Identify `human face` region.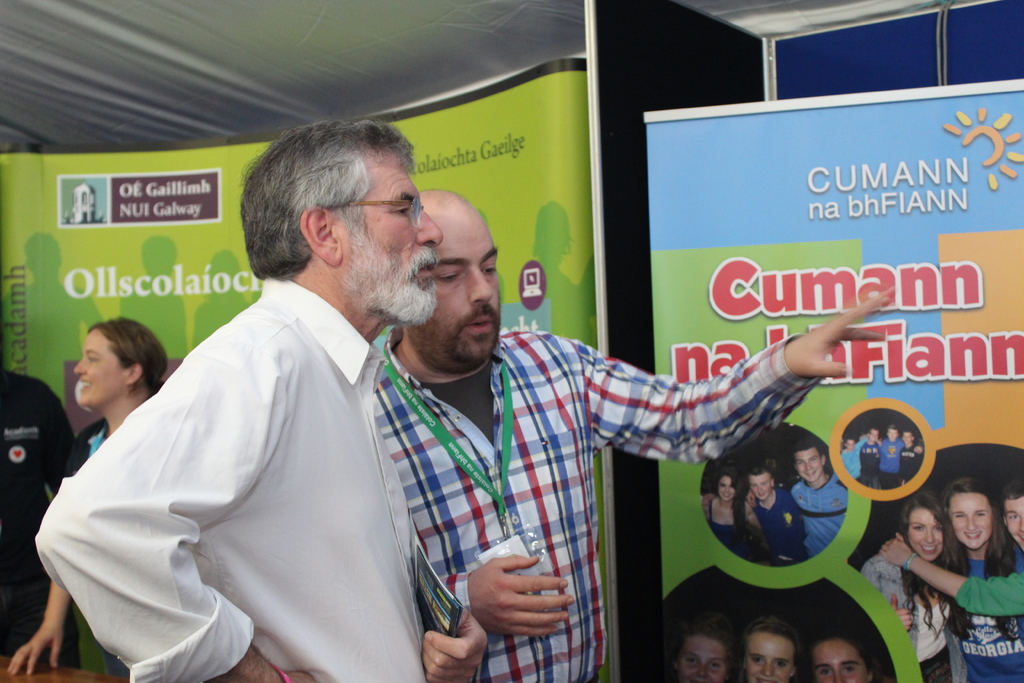
Region: <region>747, 631, 796, 682</region>.
